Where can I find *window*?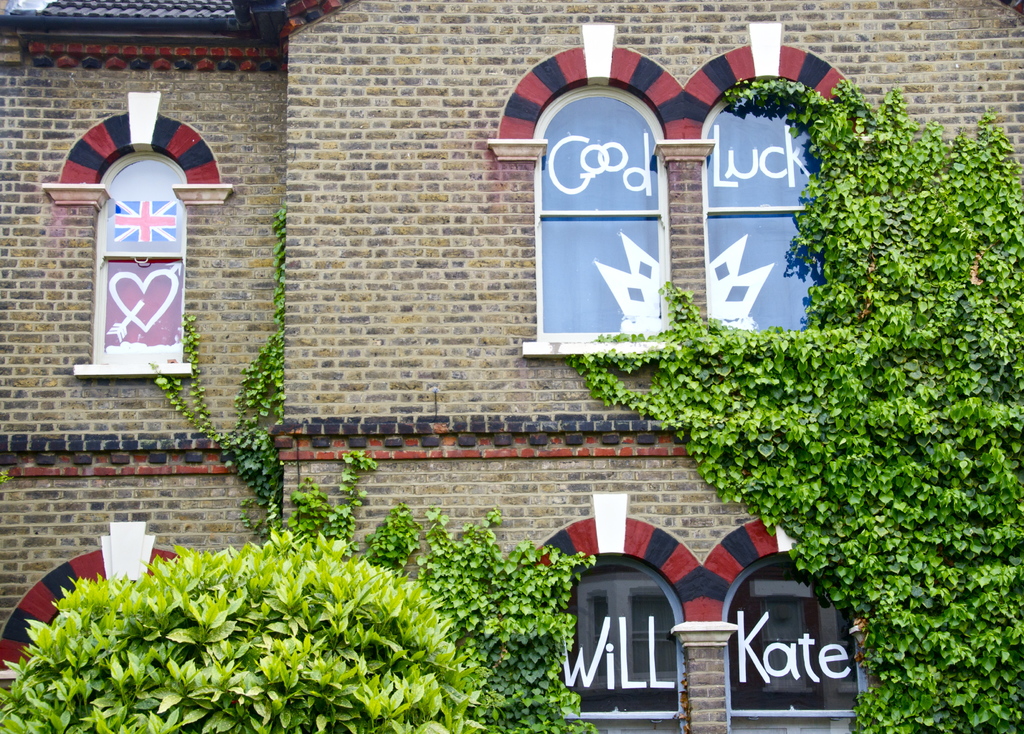
You can find it at (544, 83, 681, 343).
